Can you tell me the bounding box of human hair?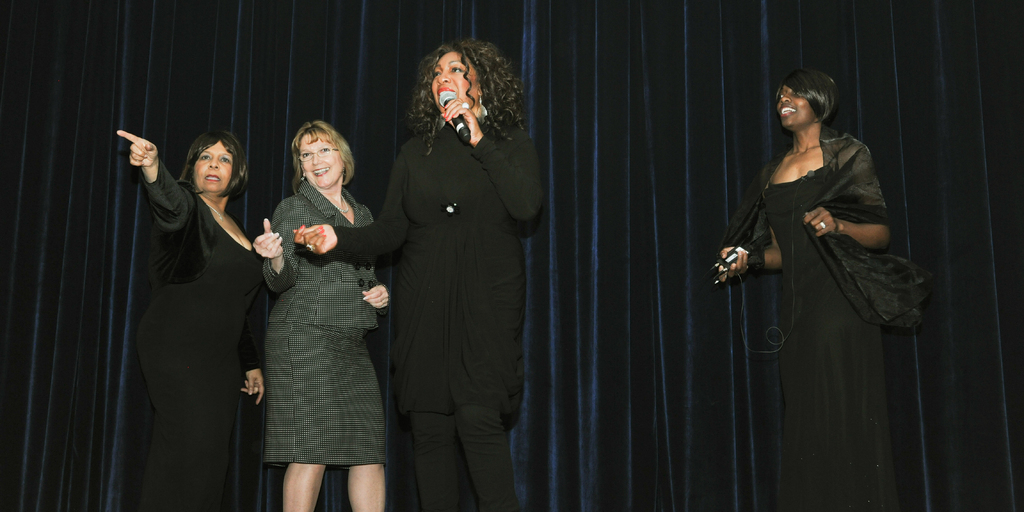
(x1=780, y1=67, x2=848, y2=134).
